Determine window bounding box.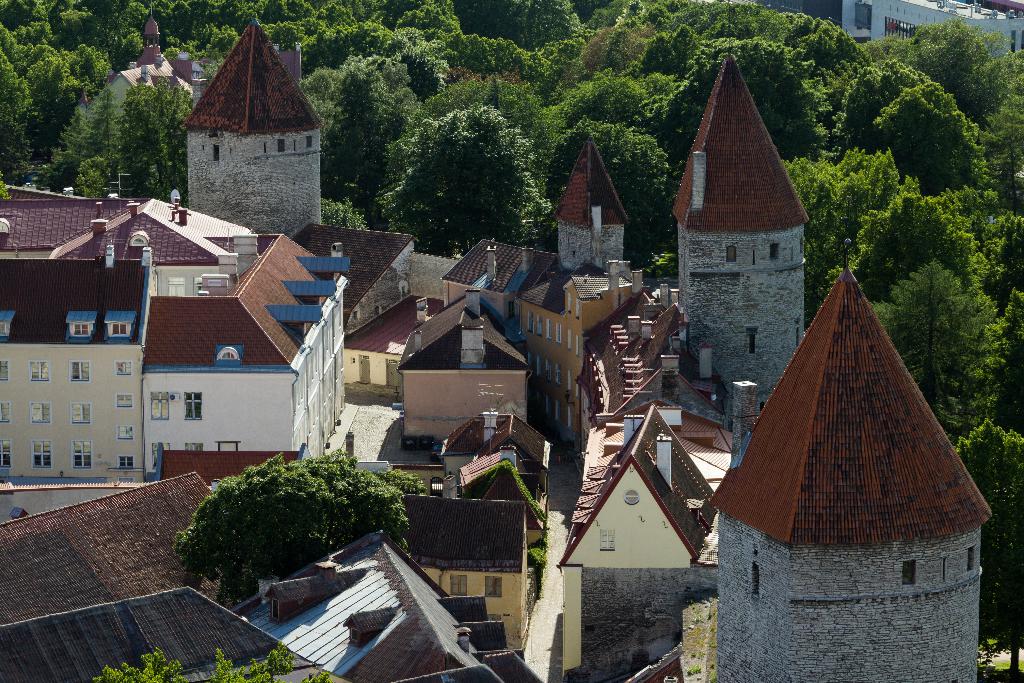
Determined: crop(73, 322, 86, 338).
